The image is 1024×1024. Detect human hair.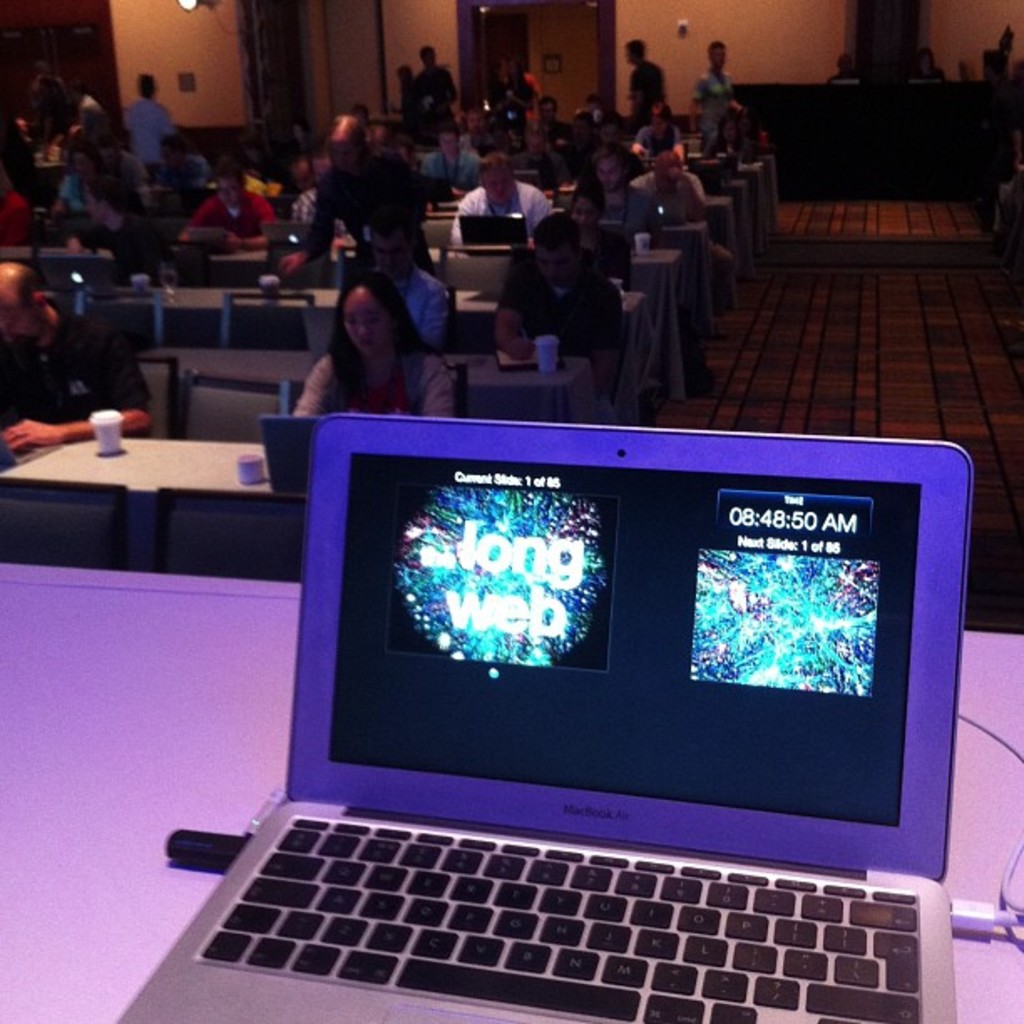
Detection: [313, 254, 413, 383].
